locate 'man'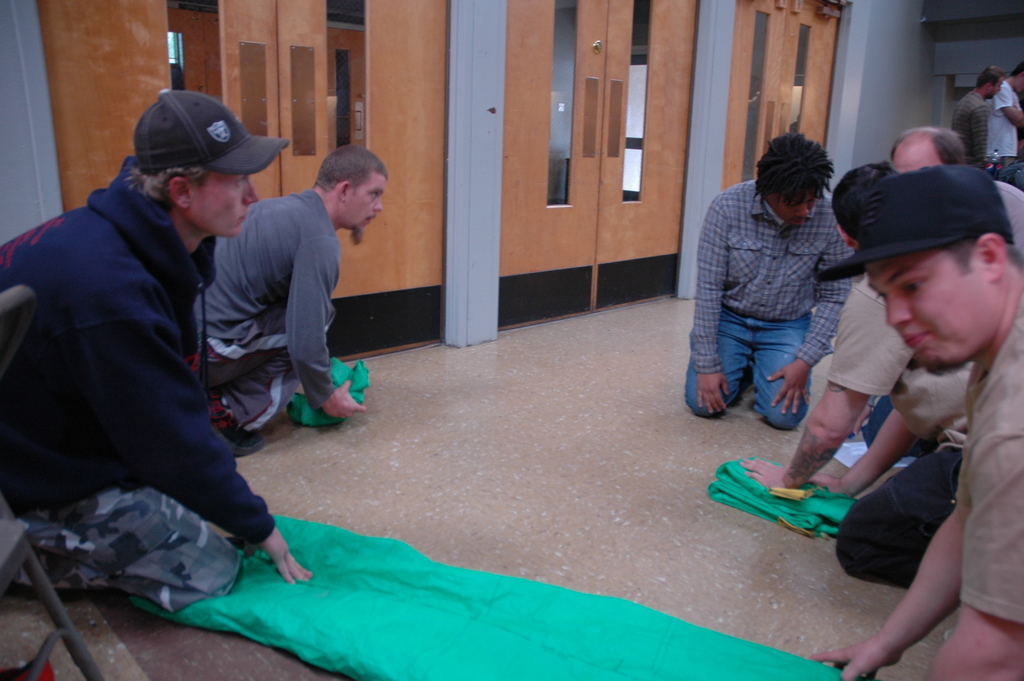
locate(19, 76, 299, 634)
